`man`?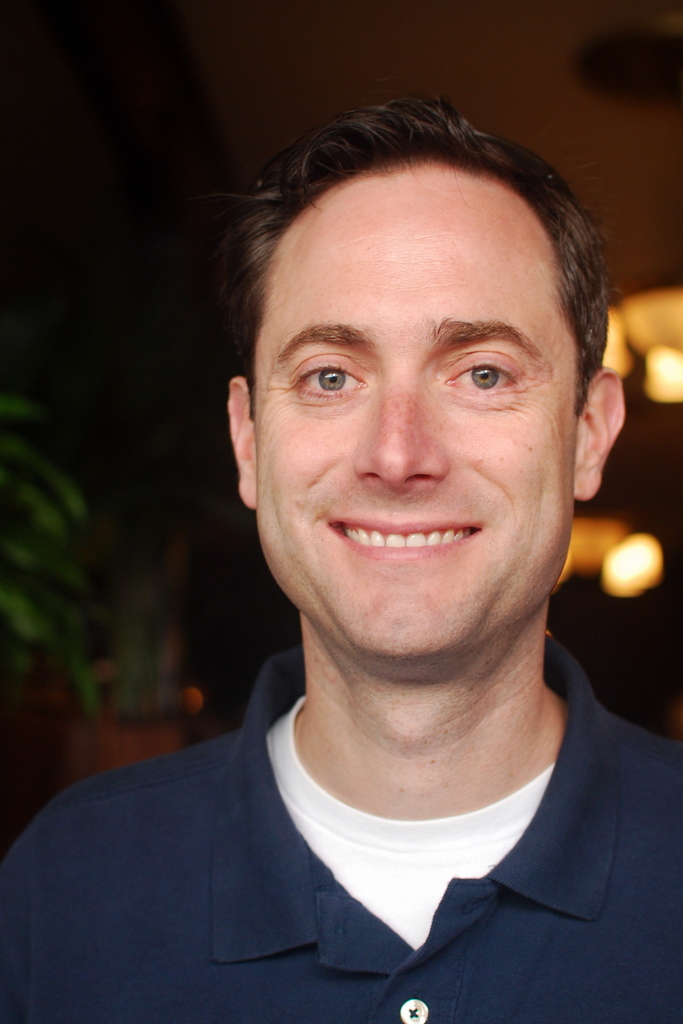
[left=31, top=96, right=682, bottom=1016]
